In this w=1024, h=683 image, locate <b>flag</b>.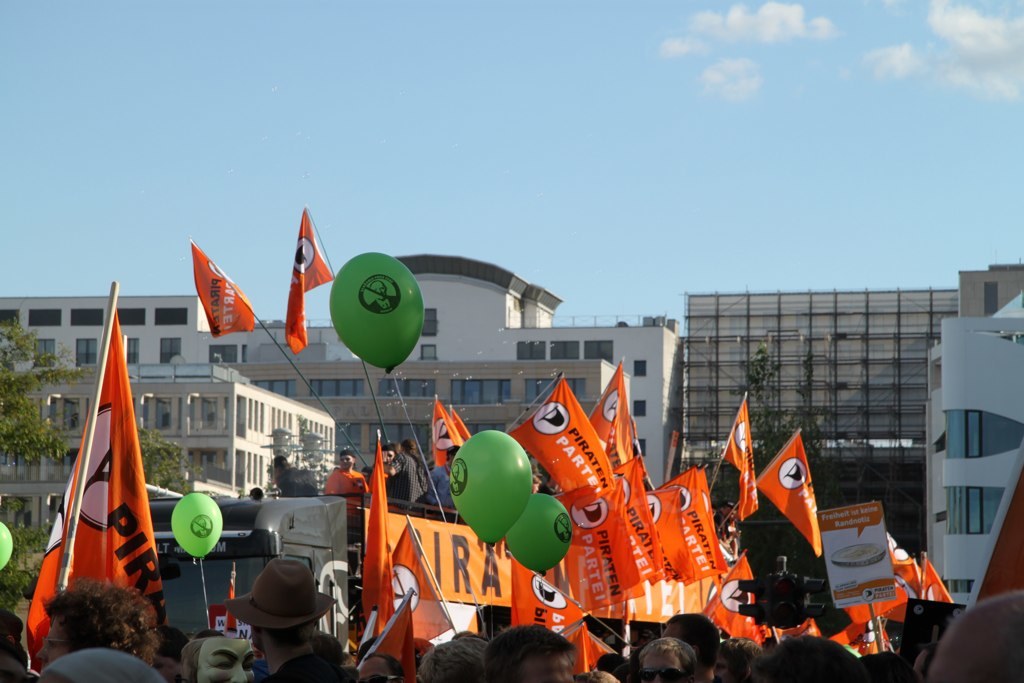
Bounding box: left=582, top=351, right=648, bottom=467.
